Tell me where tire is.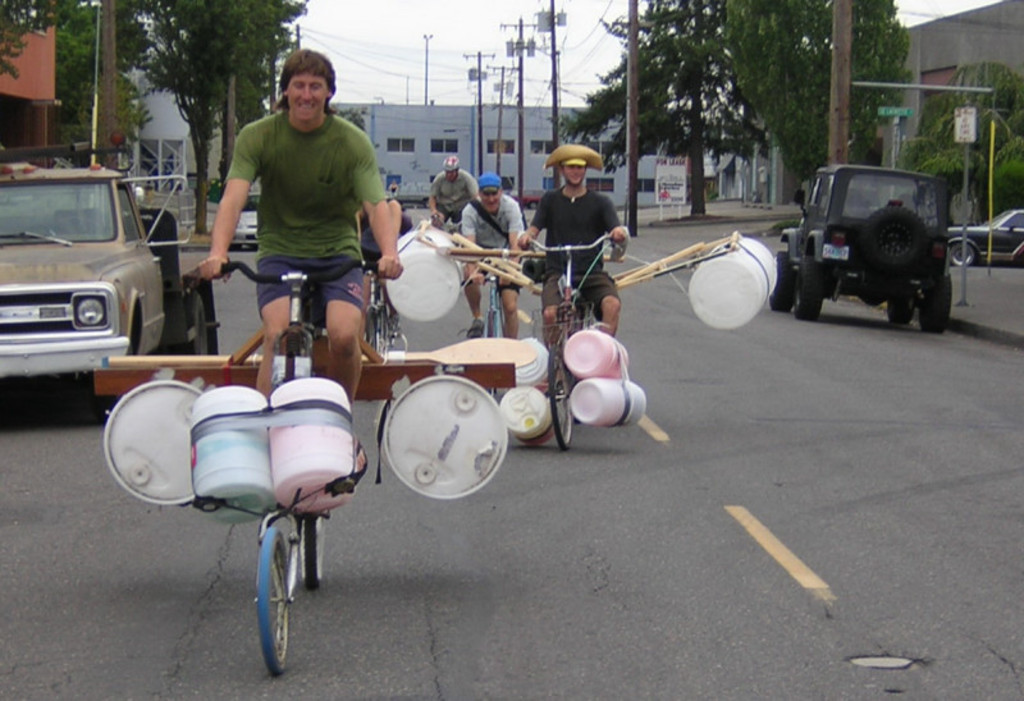
tire is at bbox=[791, 252, 829, 321].
